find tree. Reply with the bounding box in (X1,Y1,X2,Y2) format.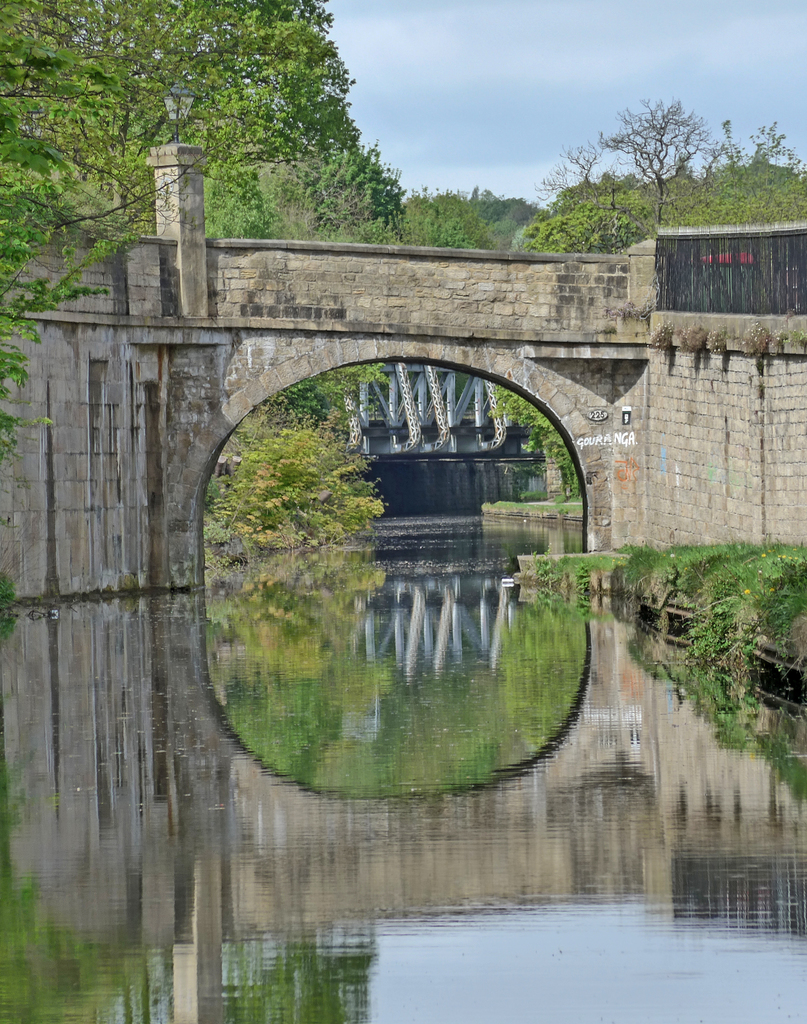
(595,74,738,211).
